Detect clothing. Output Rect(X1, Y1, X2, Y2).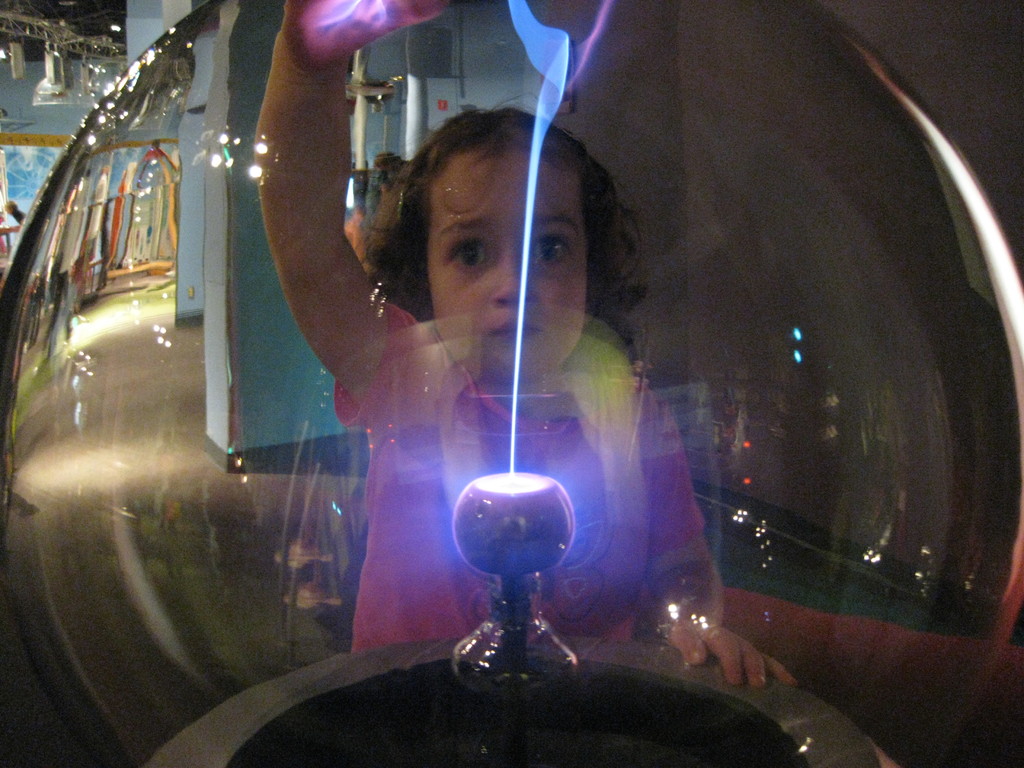
Rect(335, 296, 710, 654).
